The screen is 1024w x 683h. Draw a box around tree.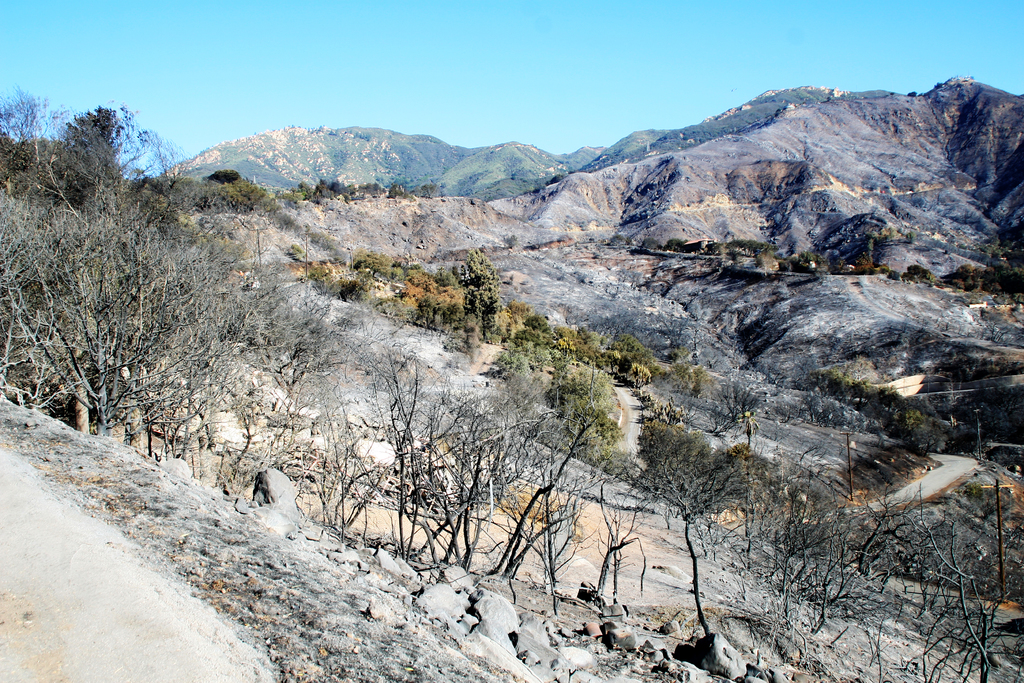
Rect(310, 175, 361, 193).
